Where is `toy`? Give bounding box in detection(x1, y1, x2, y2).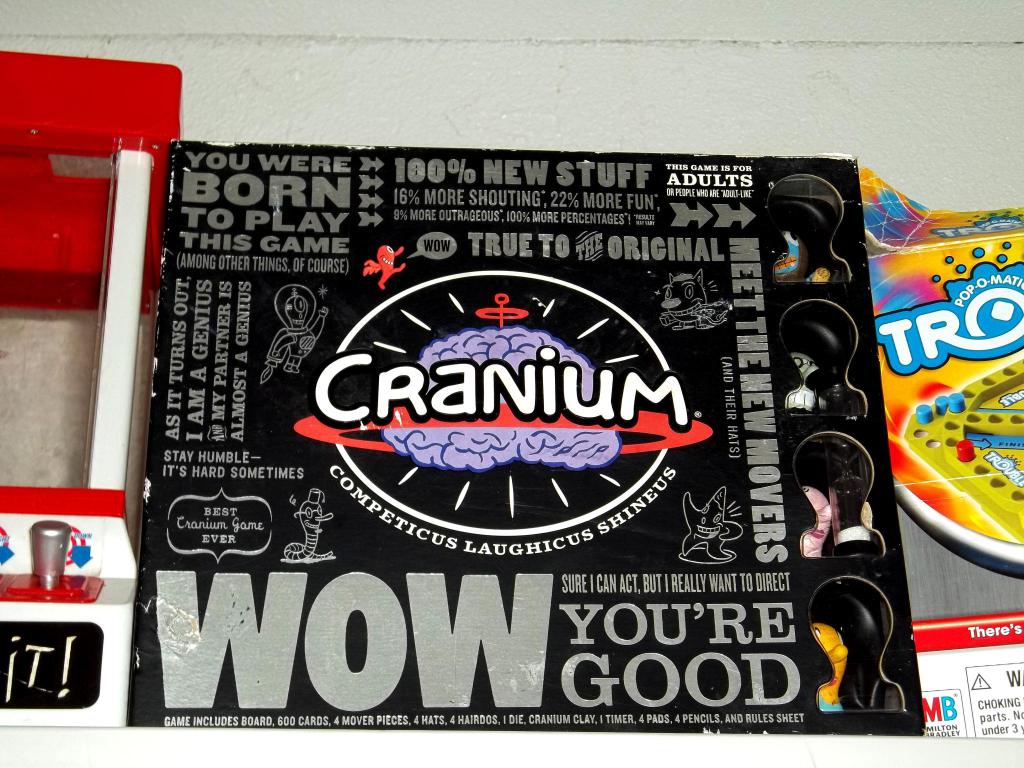
detection(783, 353, 828, 410).
